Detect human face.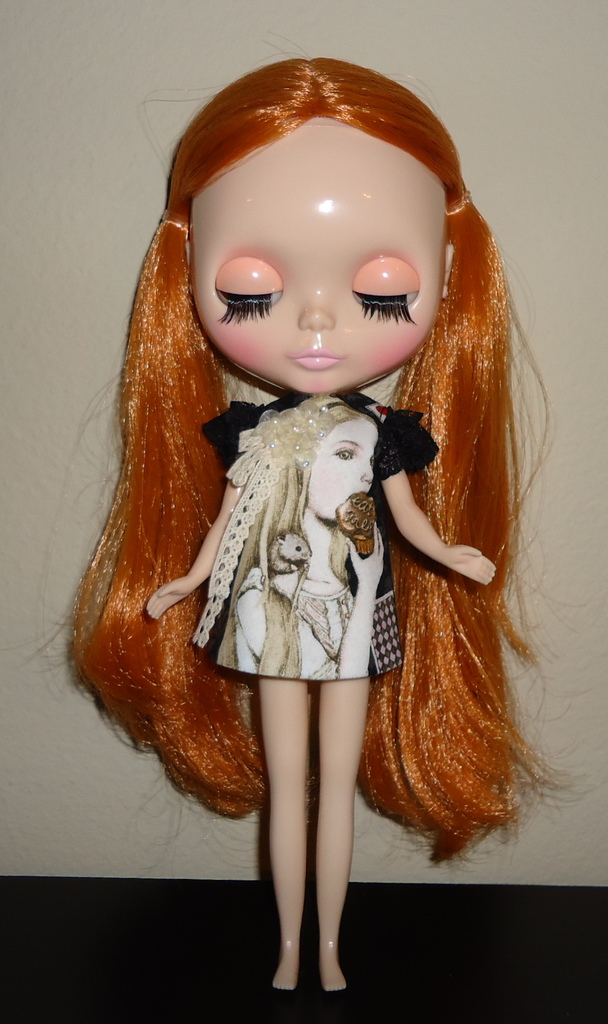
Detected at bbox=[192, 106, 445, 400].
